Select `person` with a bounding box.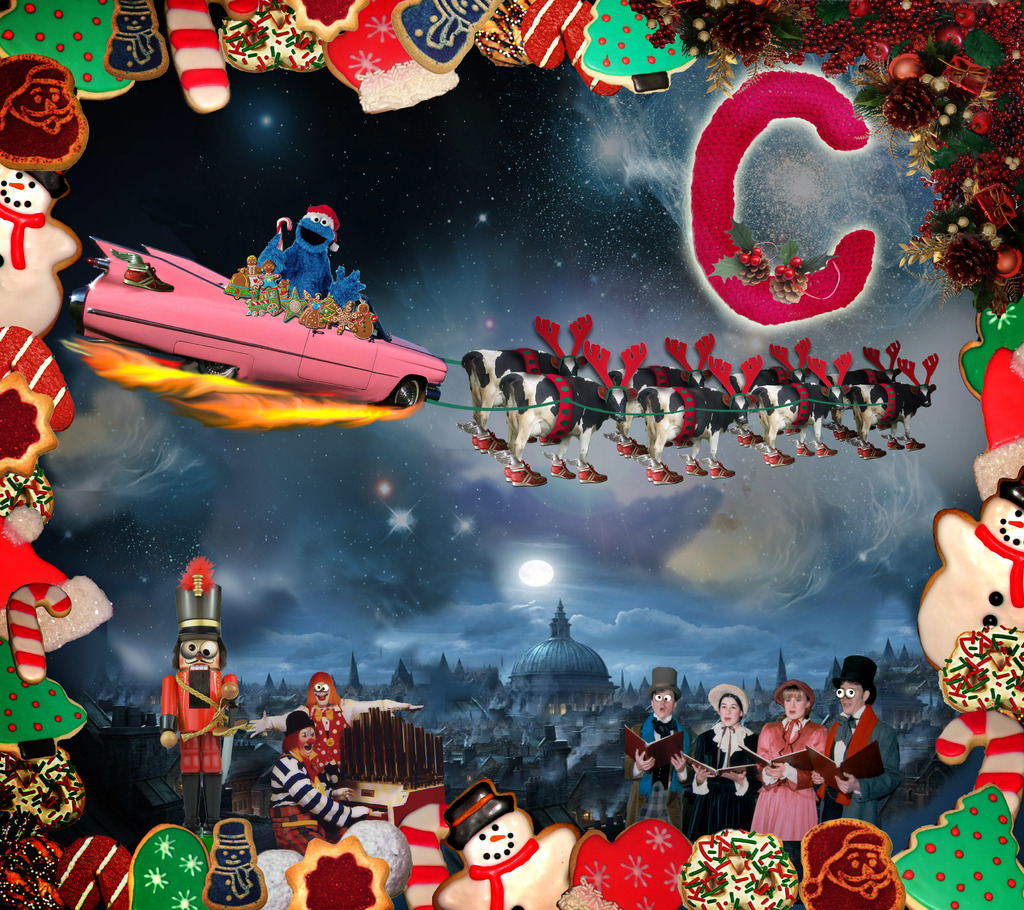
[x1=750, y1=680, x2=826, y2=842].
